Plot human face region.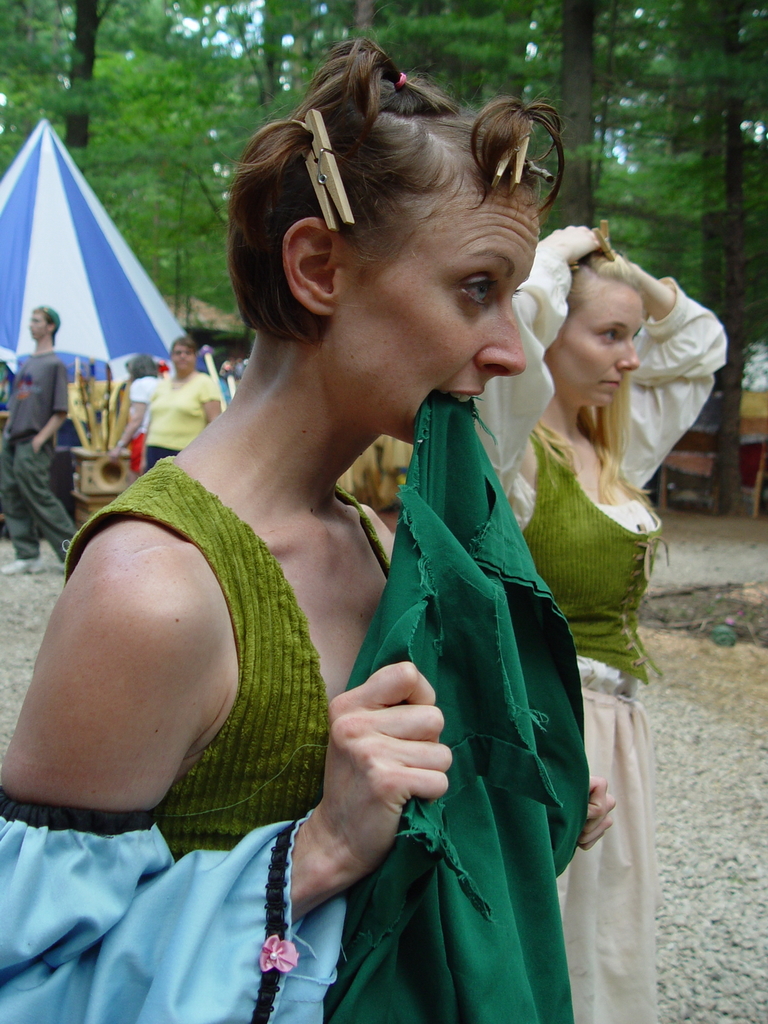
Plotted at Rect(337, 209, 527, 437).
